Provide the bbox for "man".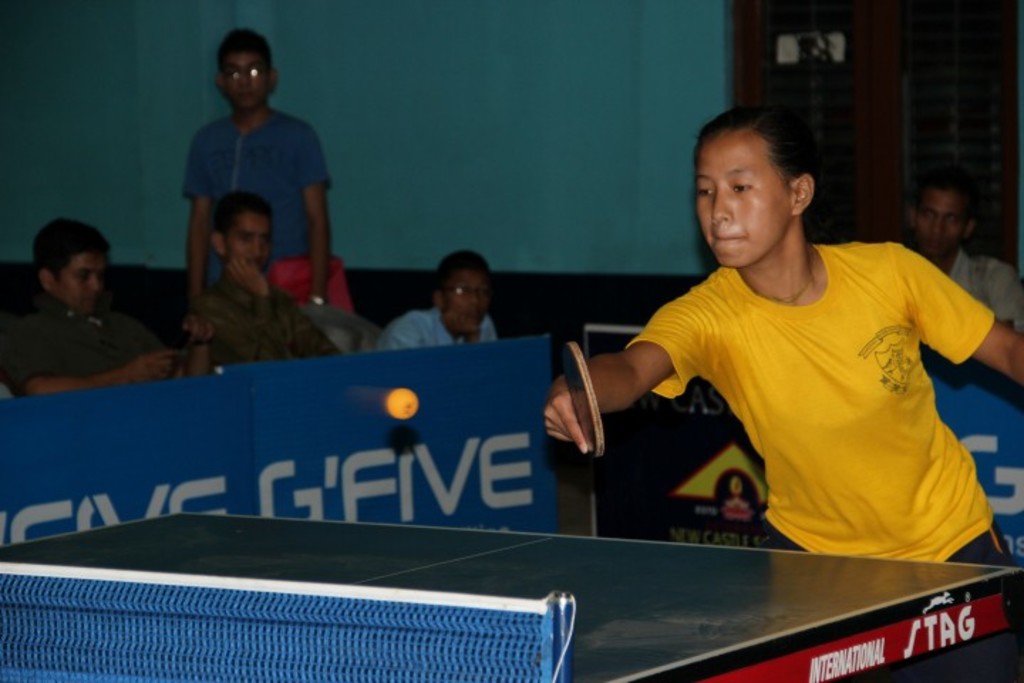
bbox=[371, 250, 494, 346].
